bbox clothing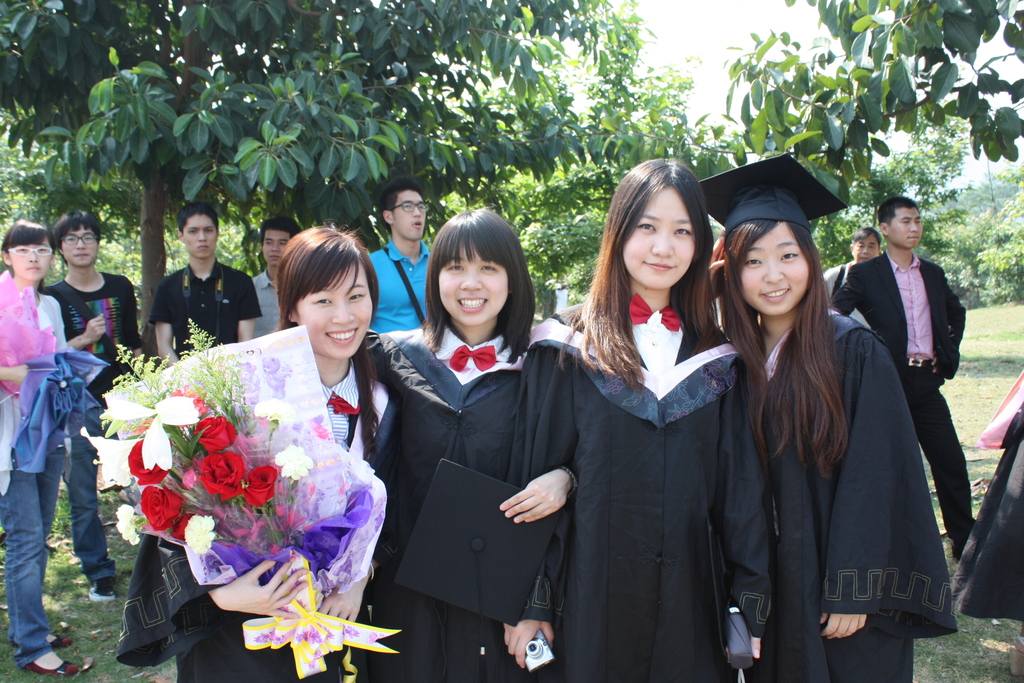
772:311:958:682
